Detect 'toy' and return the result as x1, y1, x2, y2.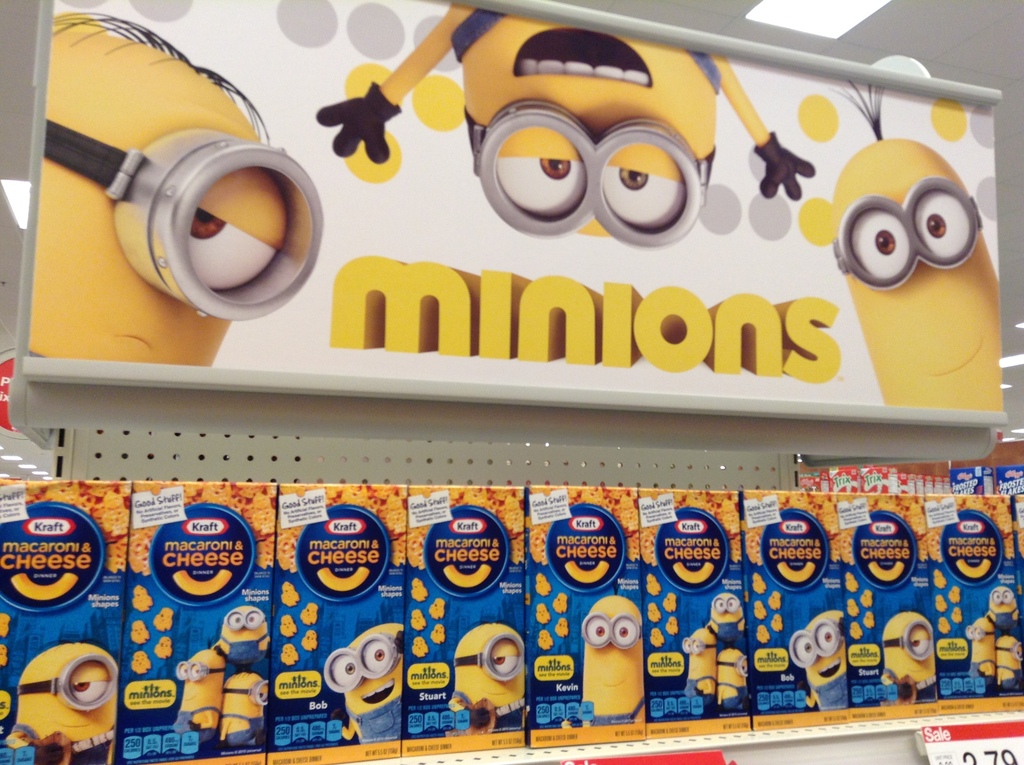
19, 7, 324, 368.
